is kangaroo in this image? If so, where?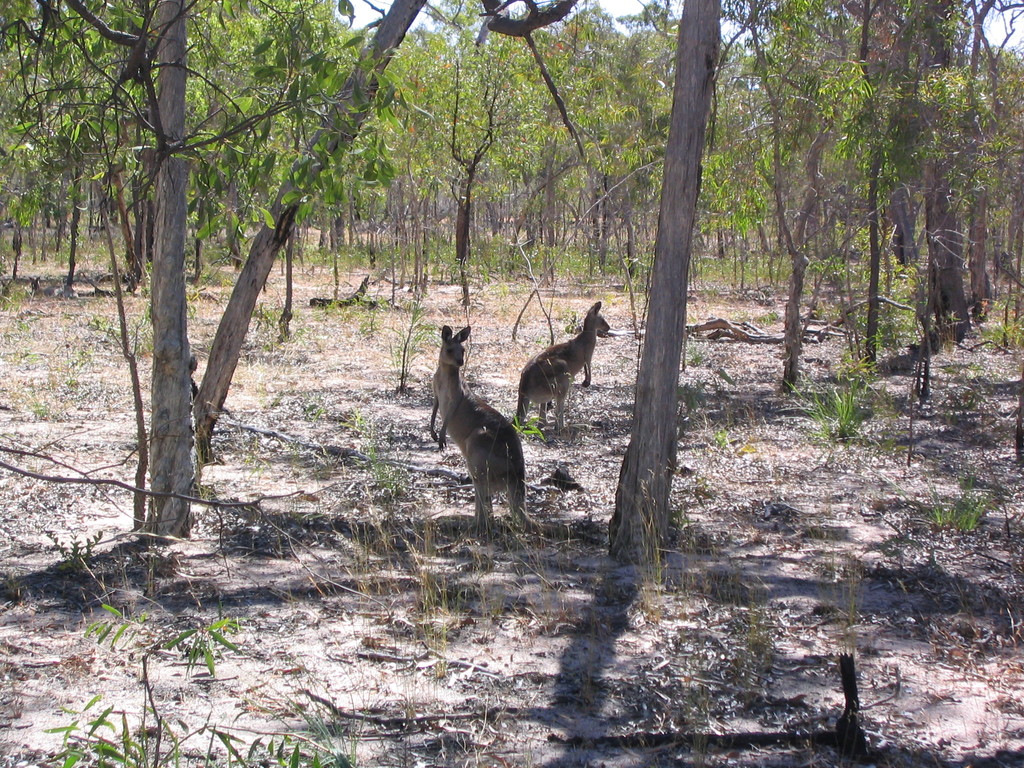
Yes, at 431,328,588,536.
